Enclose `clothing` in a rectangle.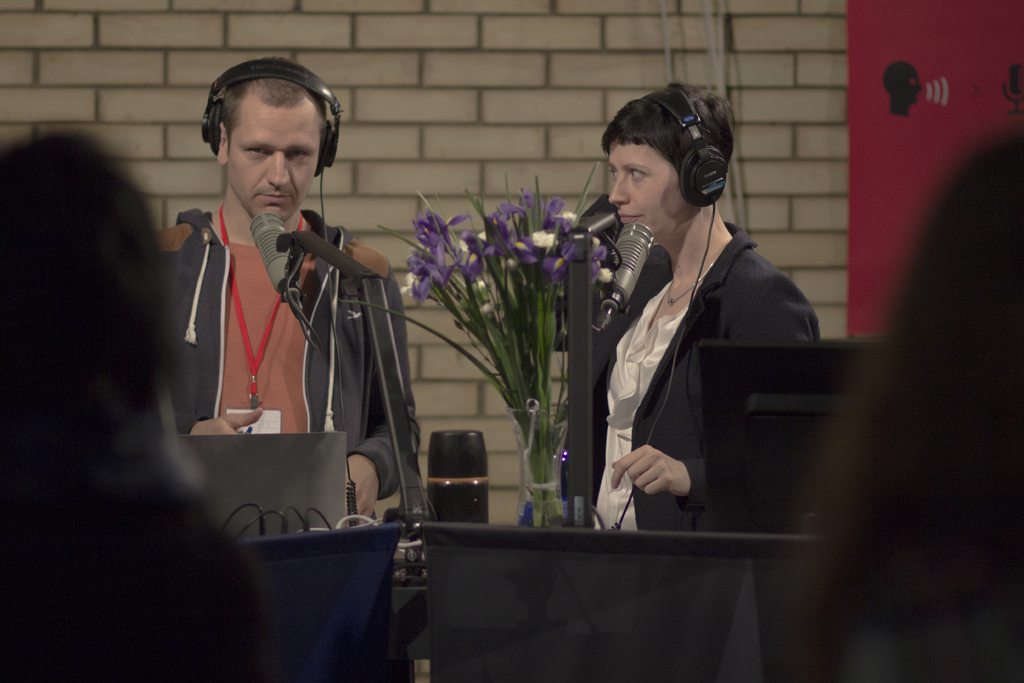
region(558, 220, 822, 537).
